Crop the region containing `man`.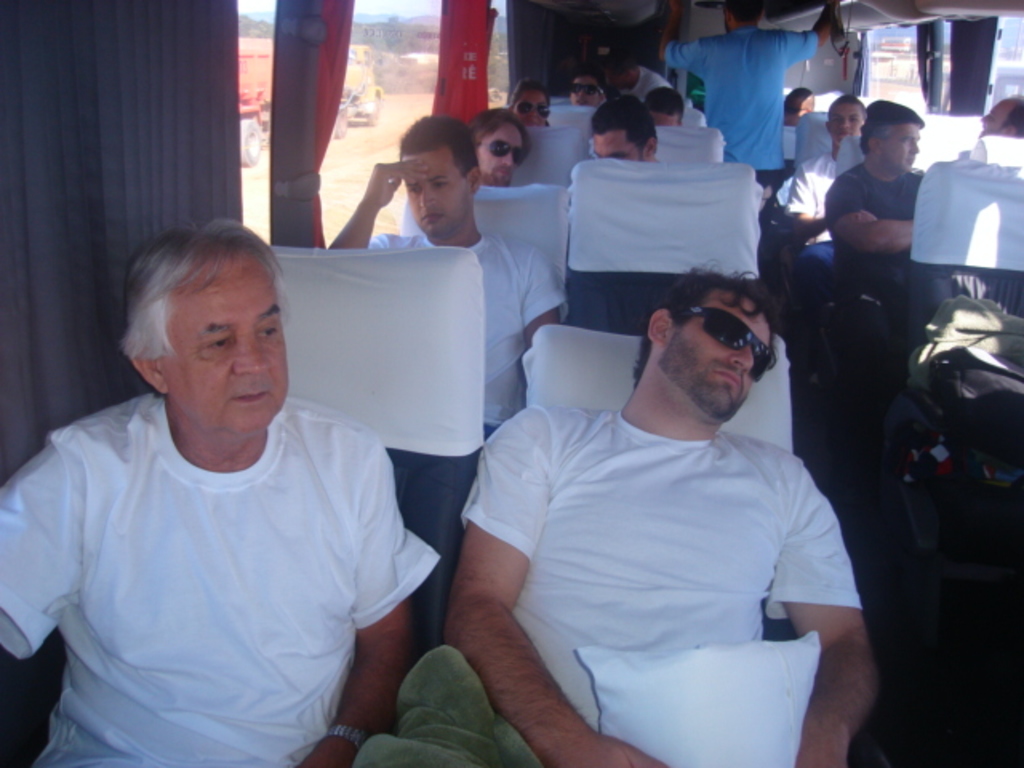
Crop region: 474,114,525,194.
